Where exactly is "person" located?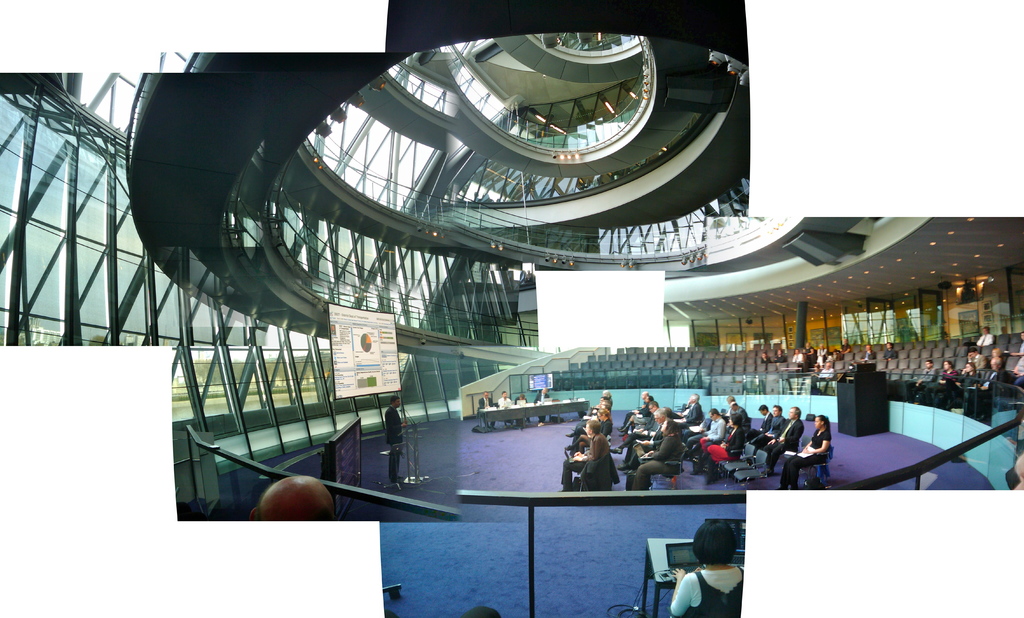
Its bounding box is locate(694, 416, 744, 489).
